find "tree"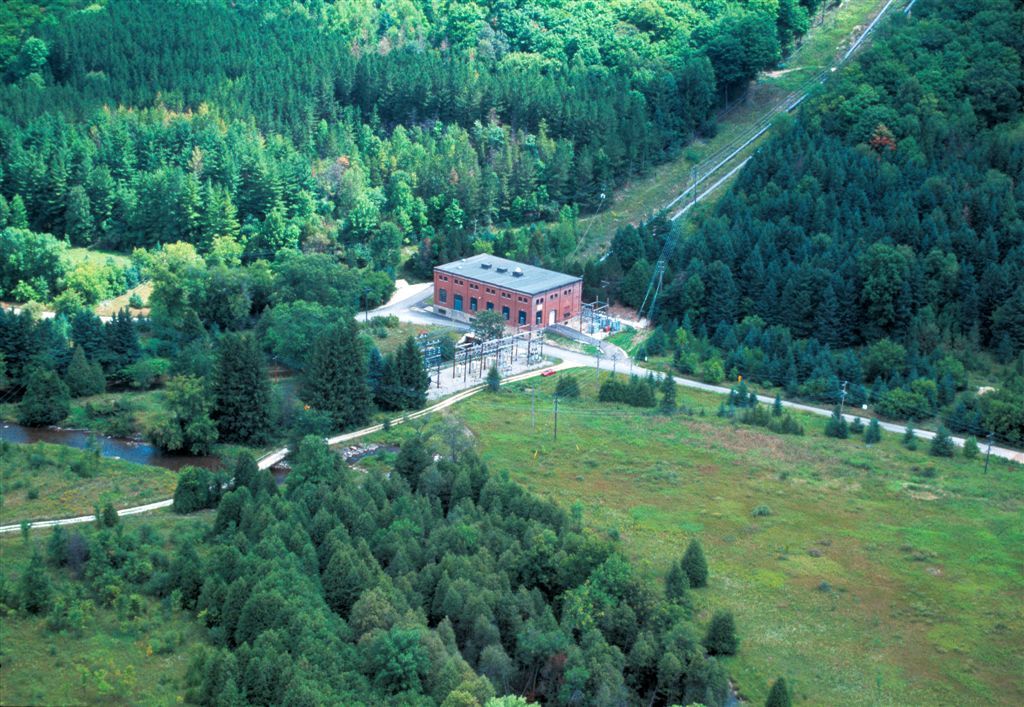
[x1=192, y1=112, x2=232, y2=182]
